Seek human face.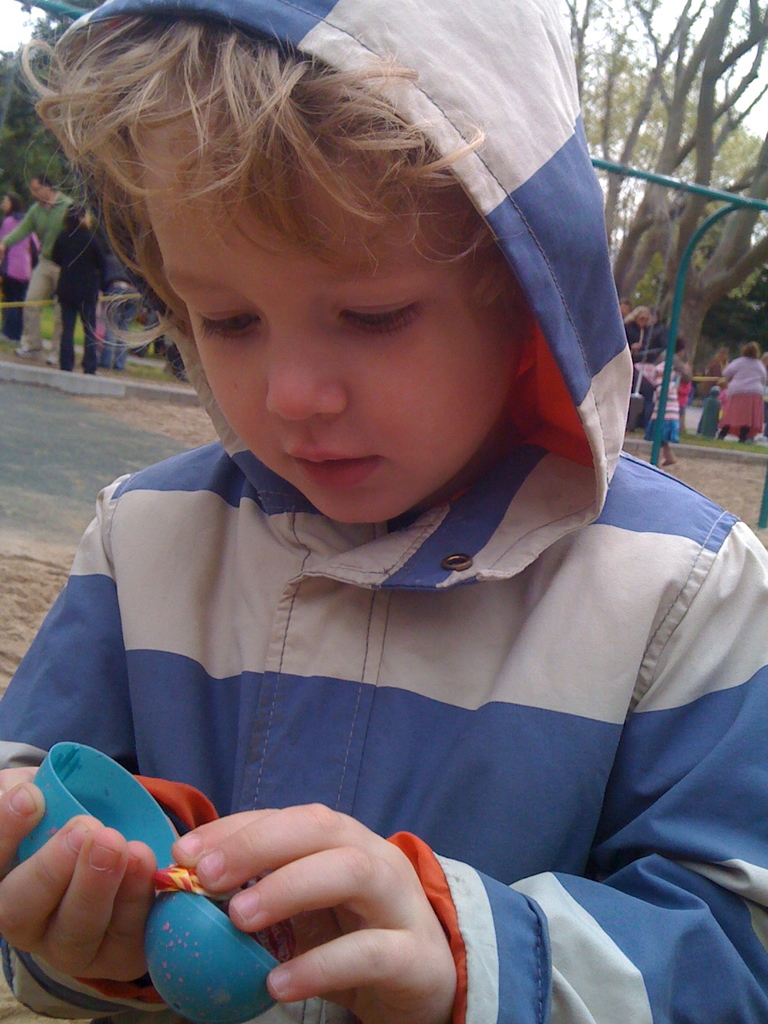
left=676, top=348, right=685, bottom=358.
